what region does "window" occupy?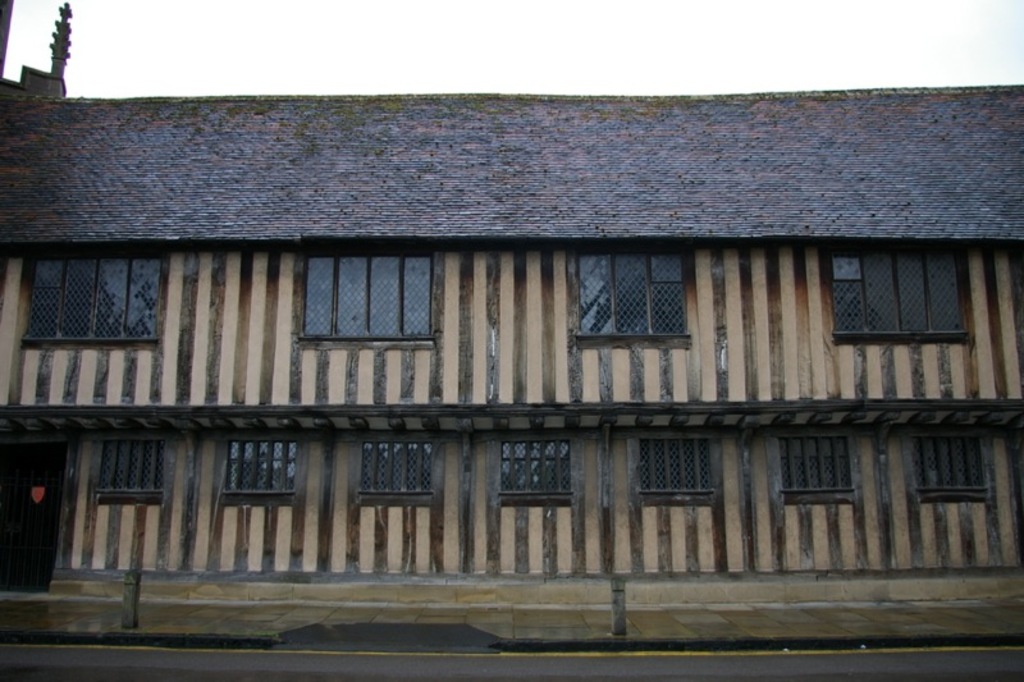
region(571, 247, 708, 347).
